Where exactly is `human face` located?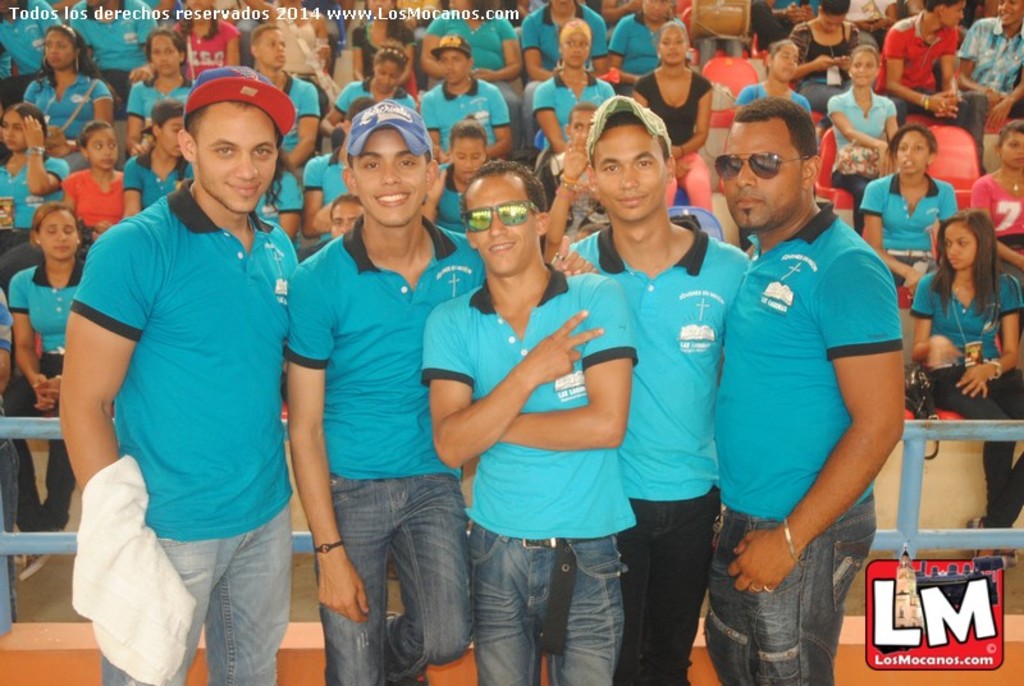
Its bounding box is select_region(154, 37, 177, 77).
